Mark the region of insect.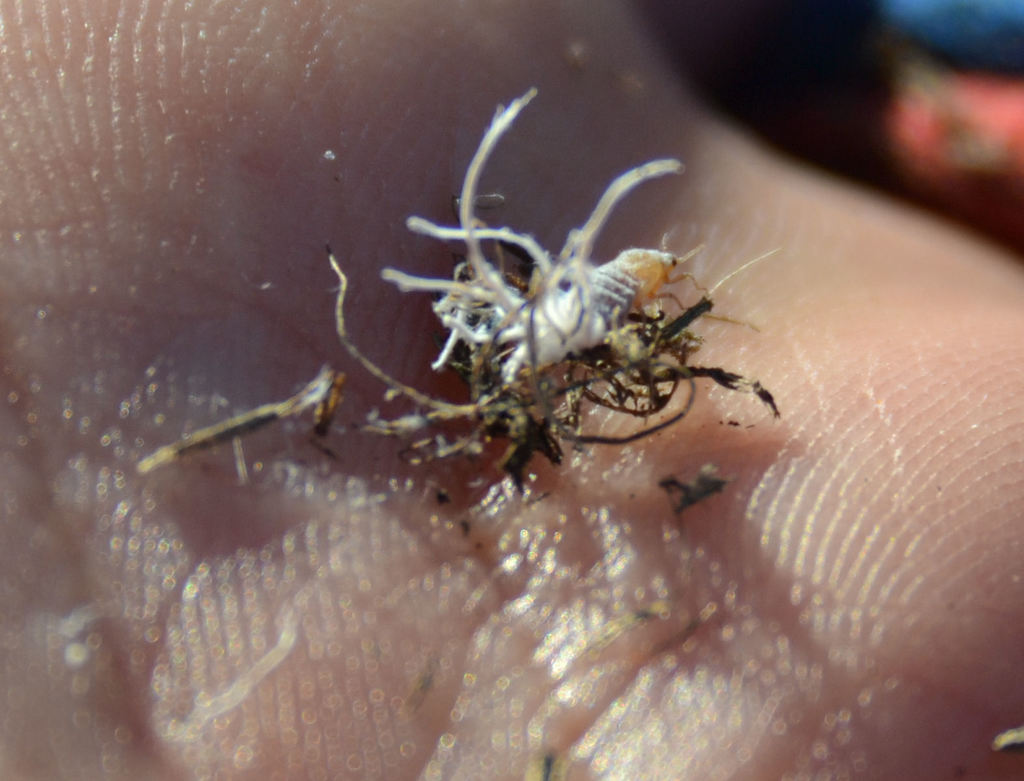
Region: x1=380, y1=87, x2=712, y2=377.
